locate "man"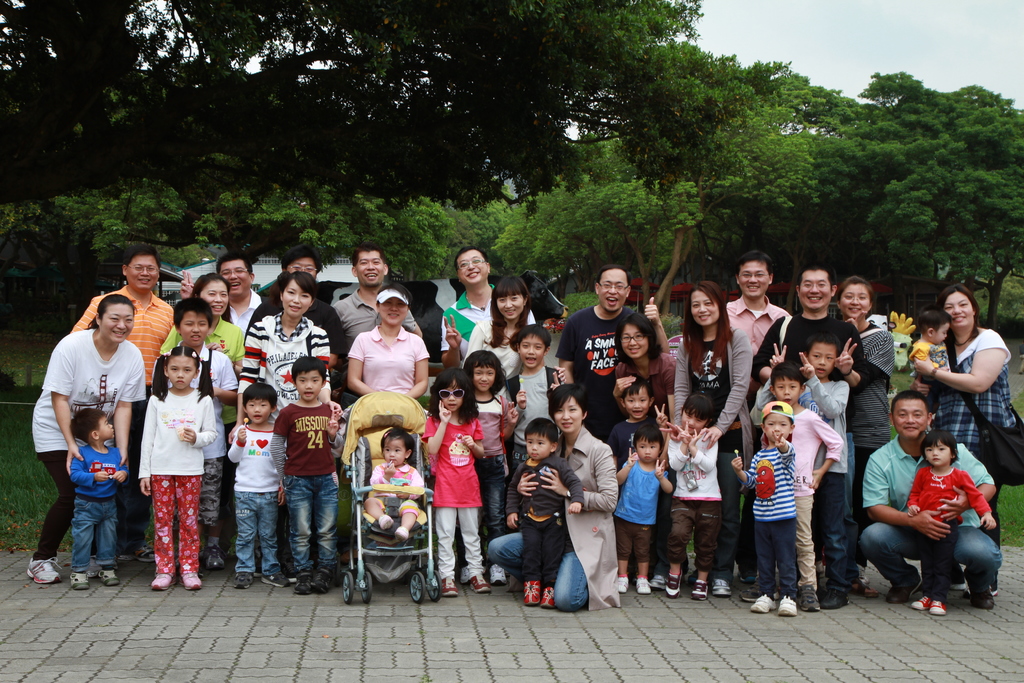
box(854, 400, 1012, 620)
